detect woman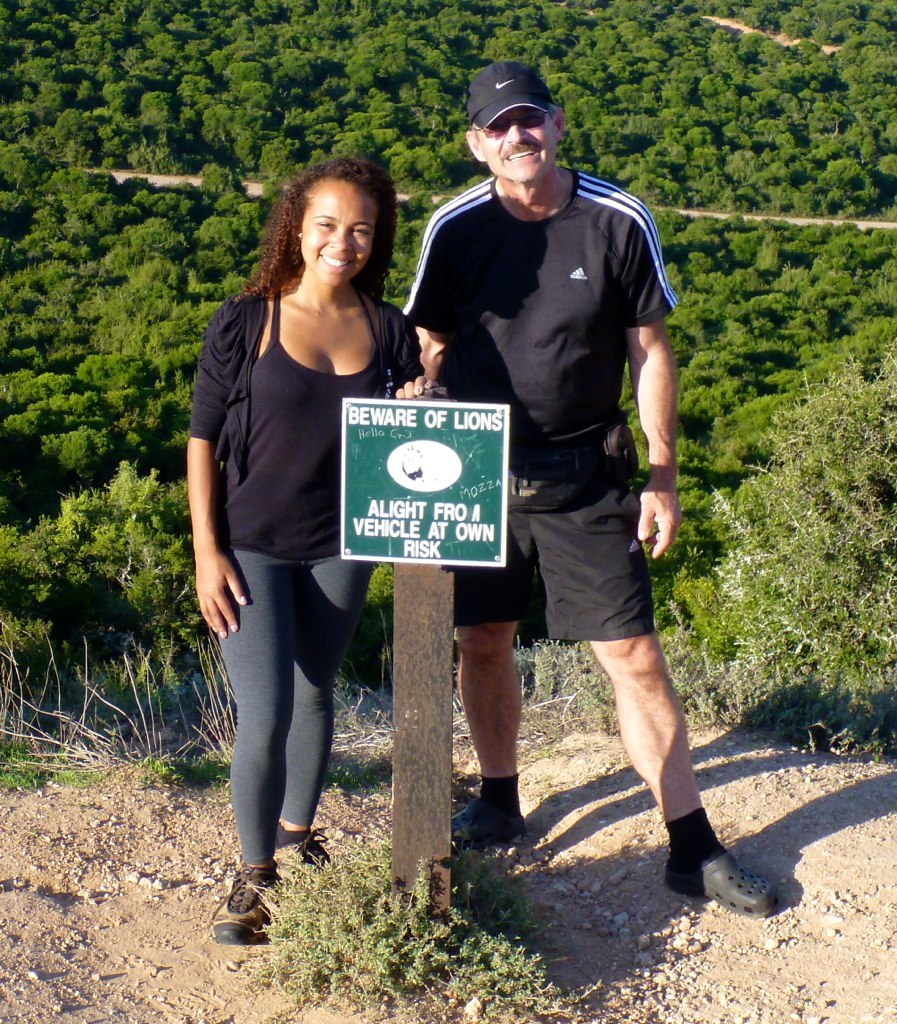
locate(189, 152, 442, 874)
